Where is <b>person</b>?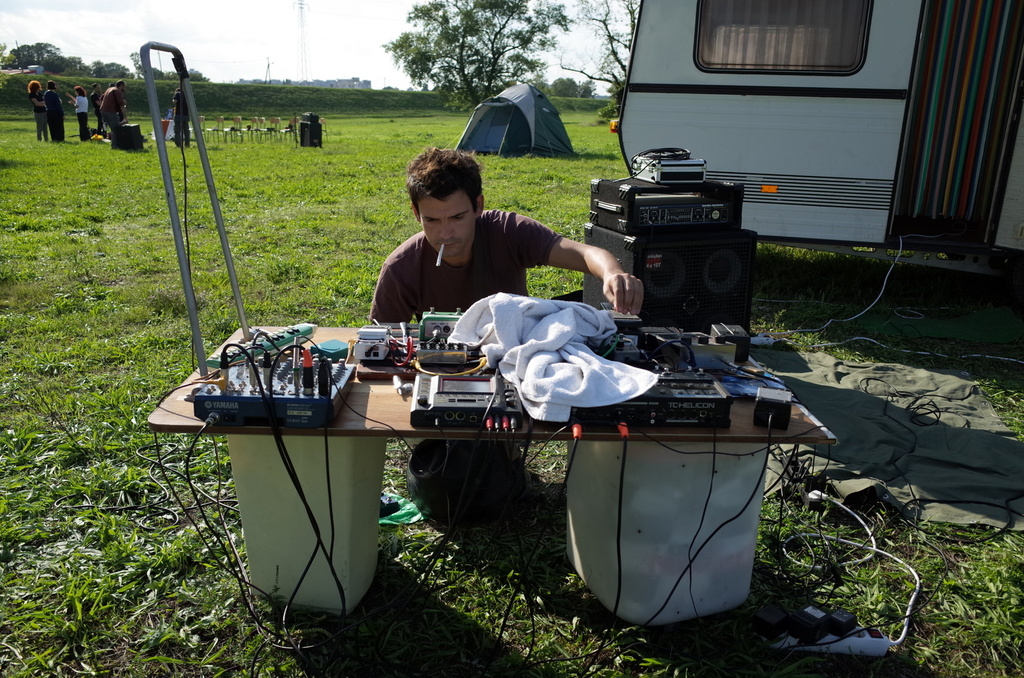
crop(367, 145, 646, 527).
